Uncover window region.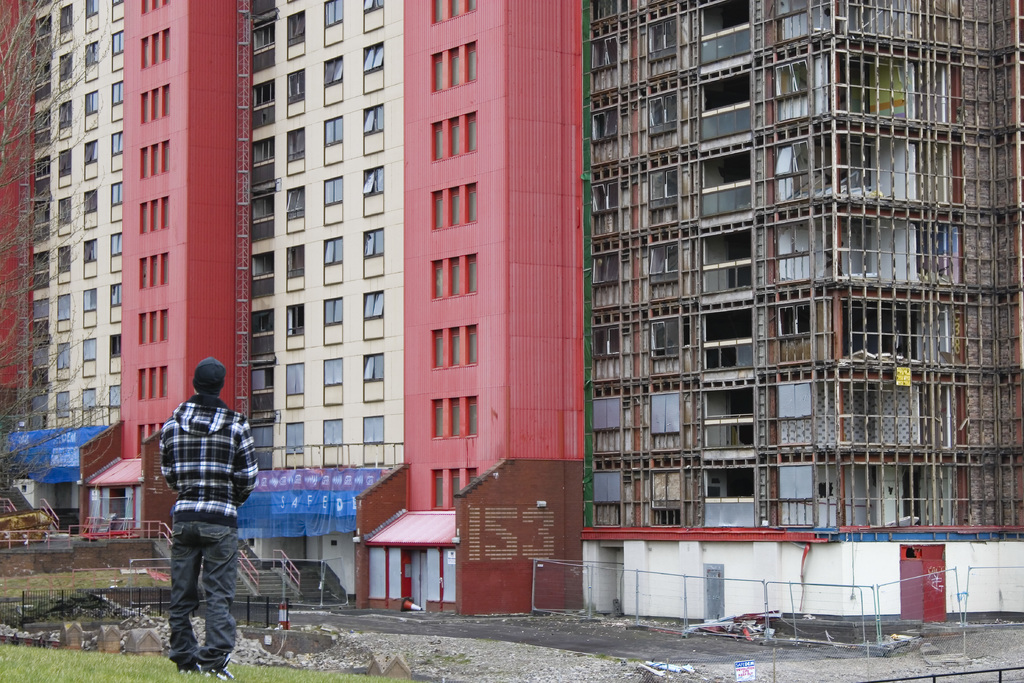
Uncovered: left=283, top=65, right=307, bottom=118.
